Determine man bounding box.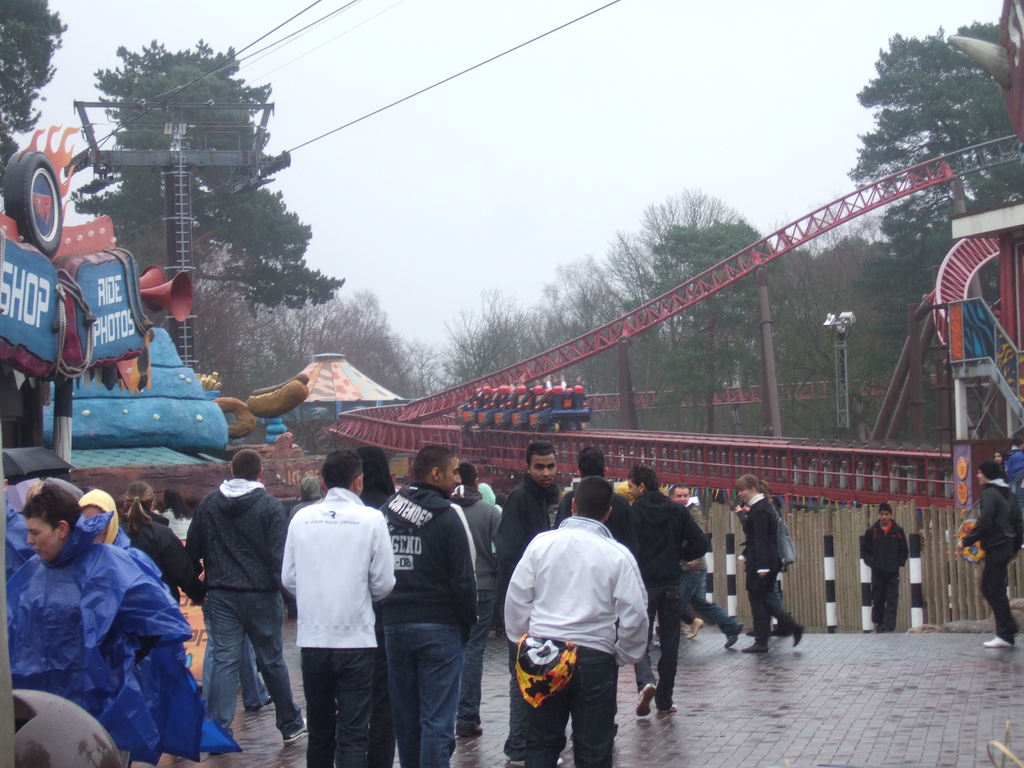
Determined: (left=559, top=444, right=636, bottom=562).
